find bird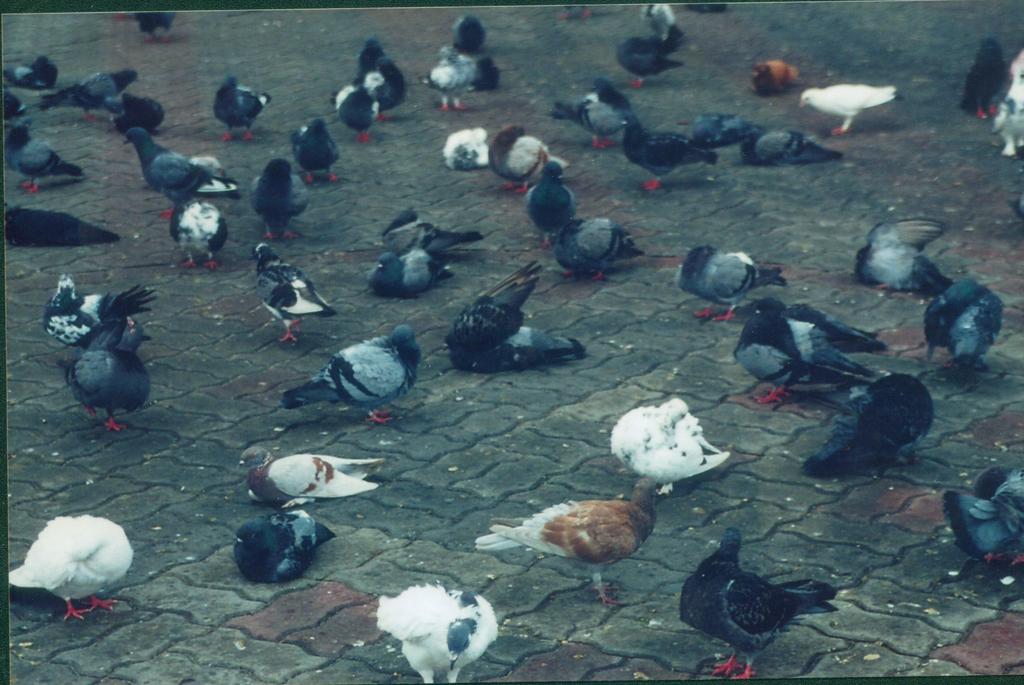
(left=555, top=211, right=644, bottom=280)
